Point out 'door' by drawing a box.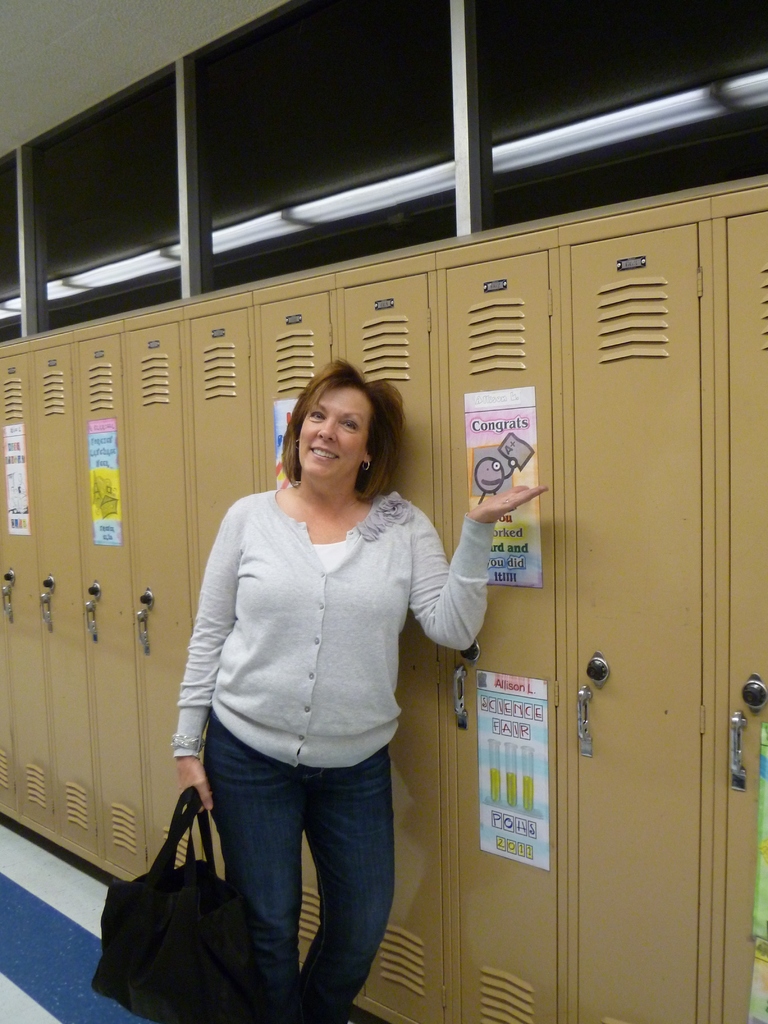
[left=65, top=323, right=115, bottom=883].
